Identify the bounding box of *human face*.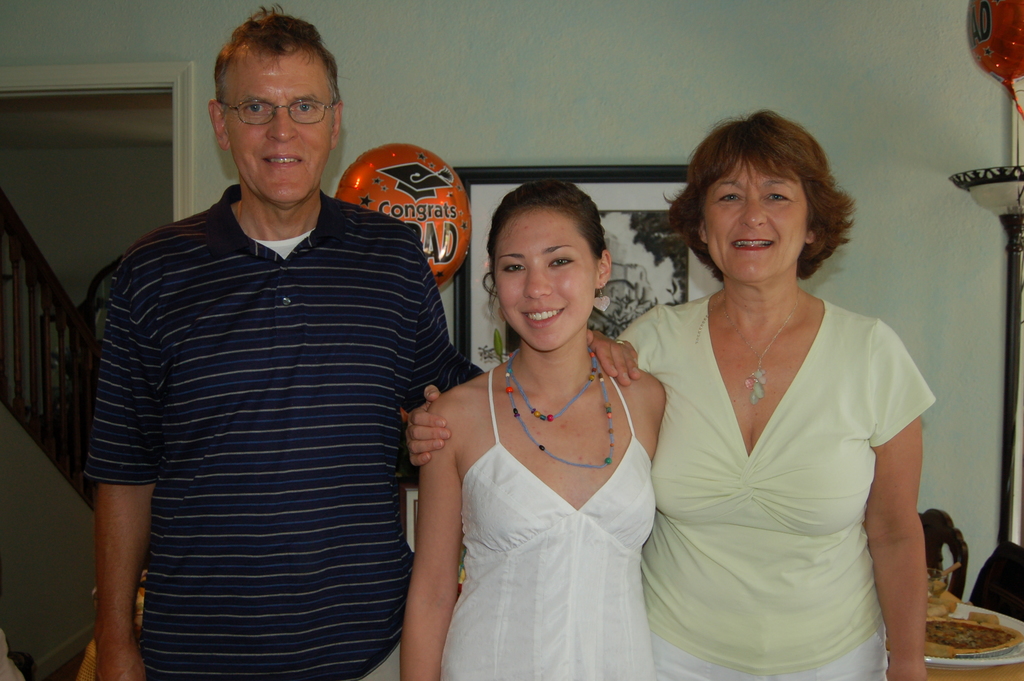
(x1=495, y1=204, x2=595, y2=346).
